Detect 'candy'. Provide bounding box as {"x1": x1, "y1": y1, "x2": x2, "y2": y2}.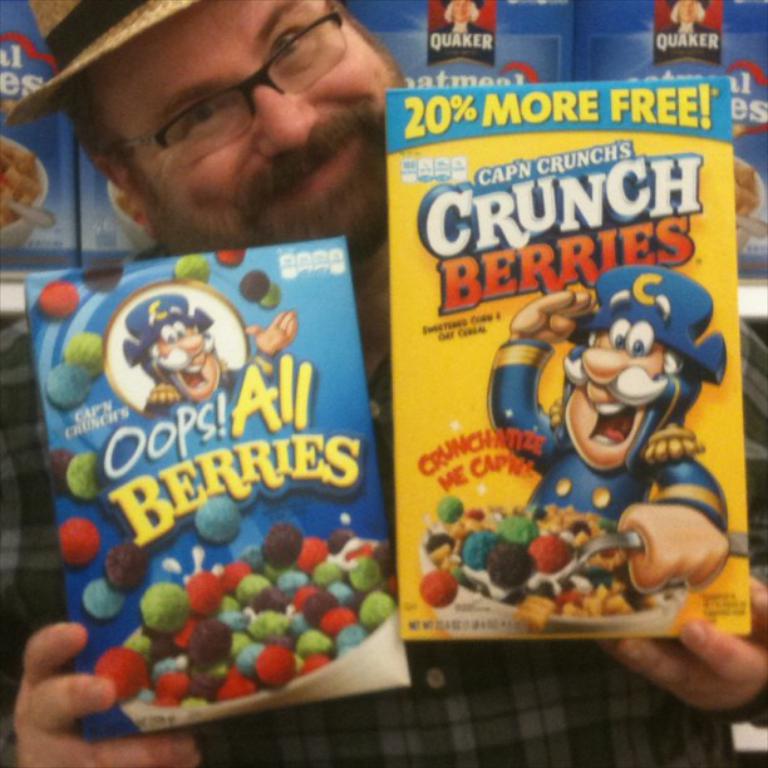
{"x1": 191, "y1": 489, "x2": 245, "y2": 542}.
